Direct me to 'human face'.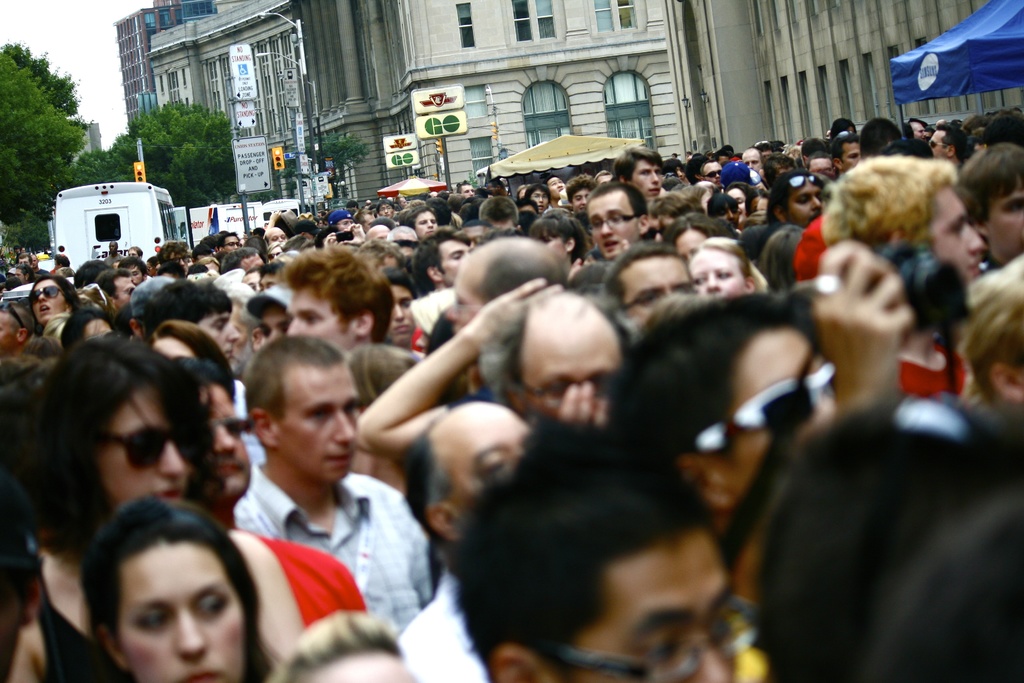
Direction: 579,523,736,682.
